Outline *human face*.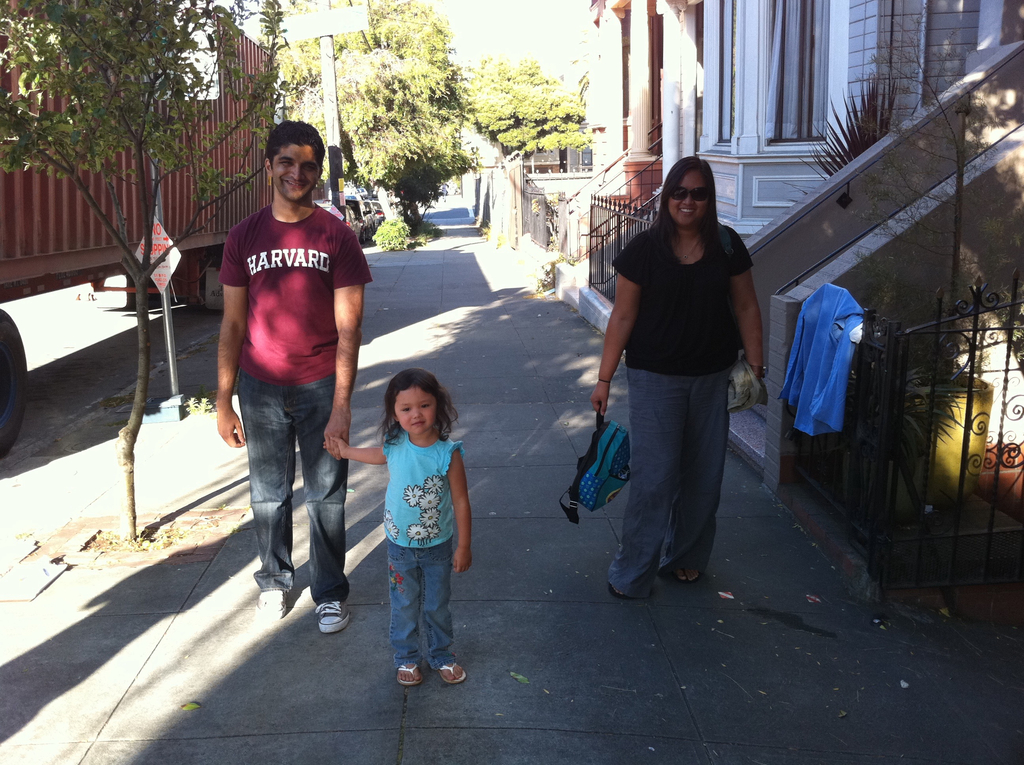
Outline: [666,169,713,231].
